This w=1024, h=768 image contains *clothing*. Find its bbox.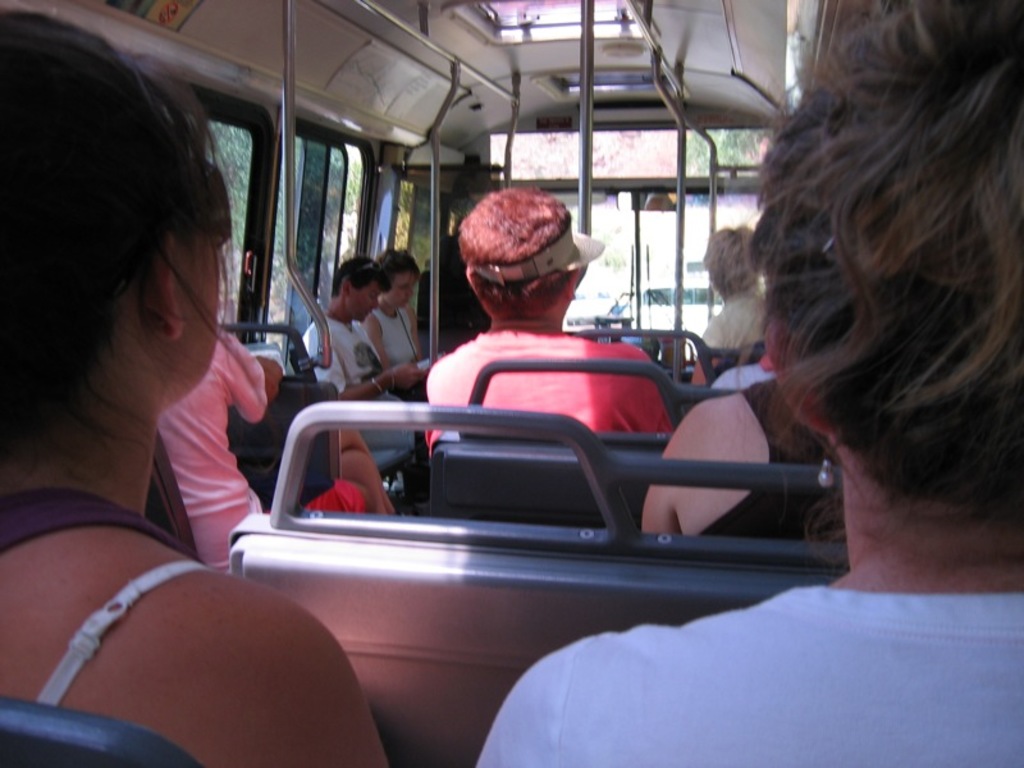
crop(421, 311, 680, 447).
